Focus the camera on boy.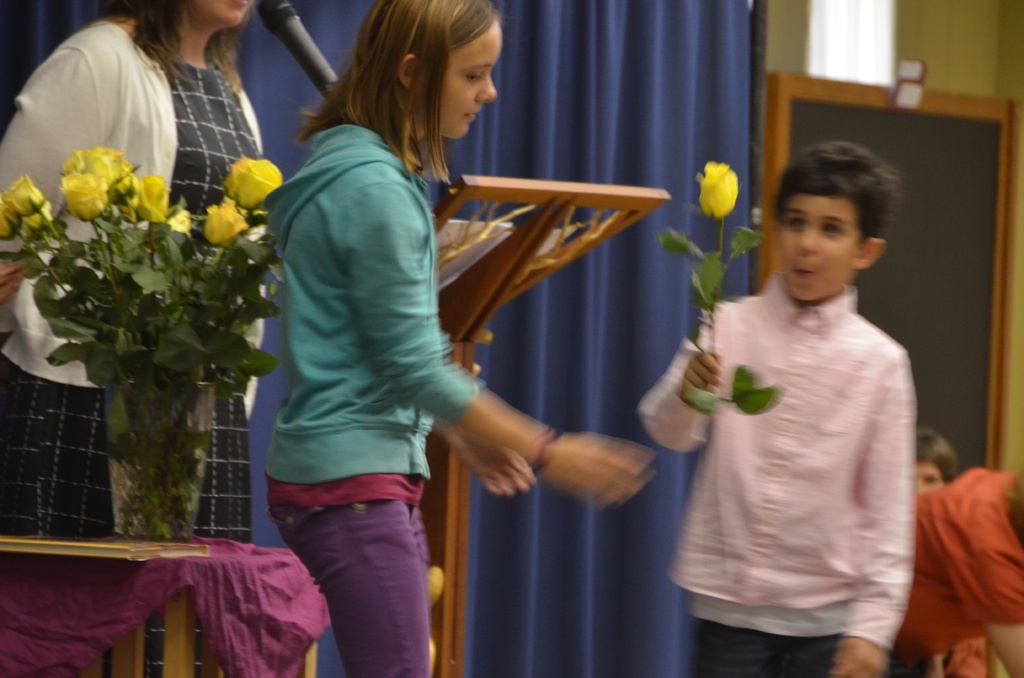
Focus region: Rect(555, 120, 884, 670).
